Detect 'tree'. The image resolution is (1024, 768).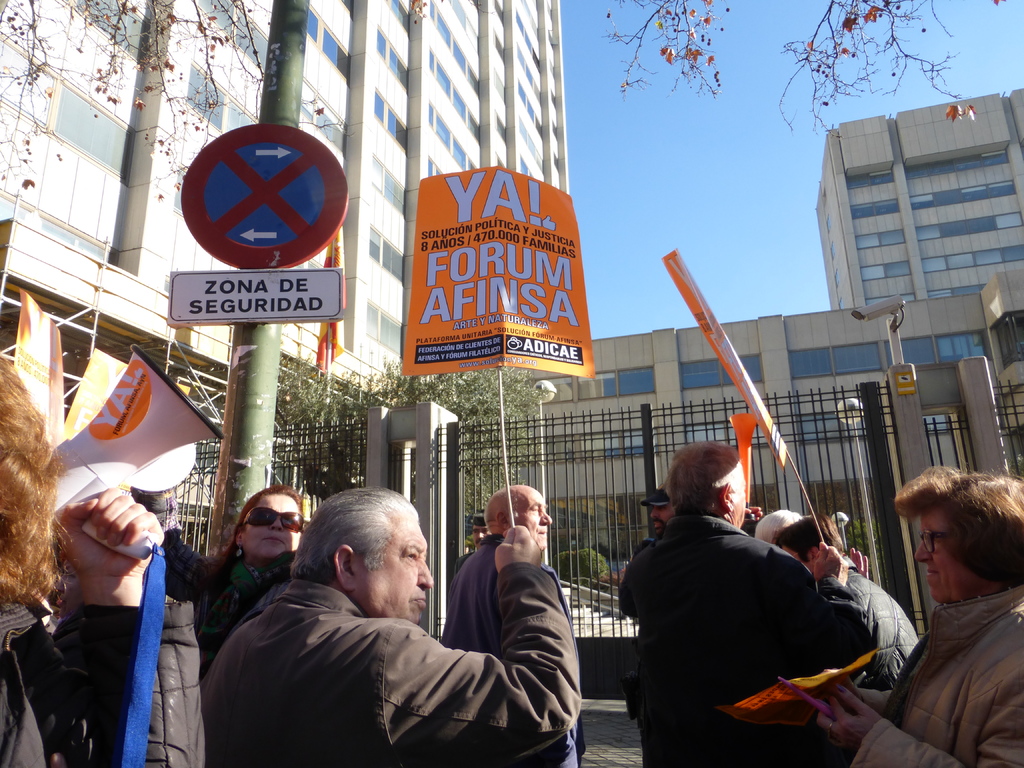
bbox(272, 352, 554, 516).
